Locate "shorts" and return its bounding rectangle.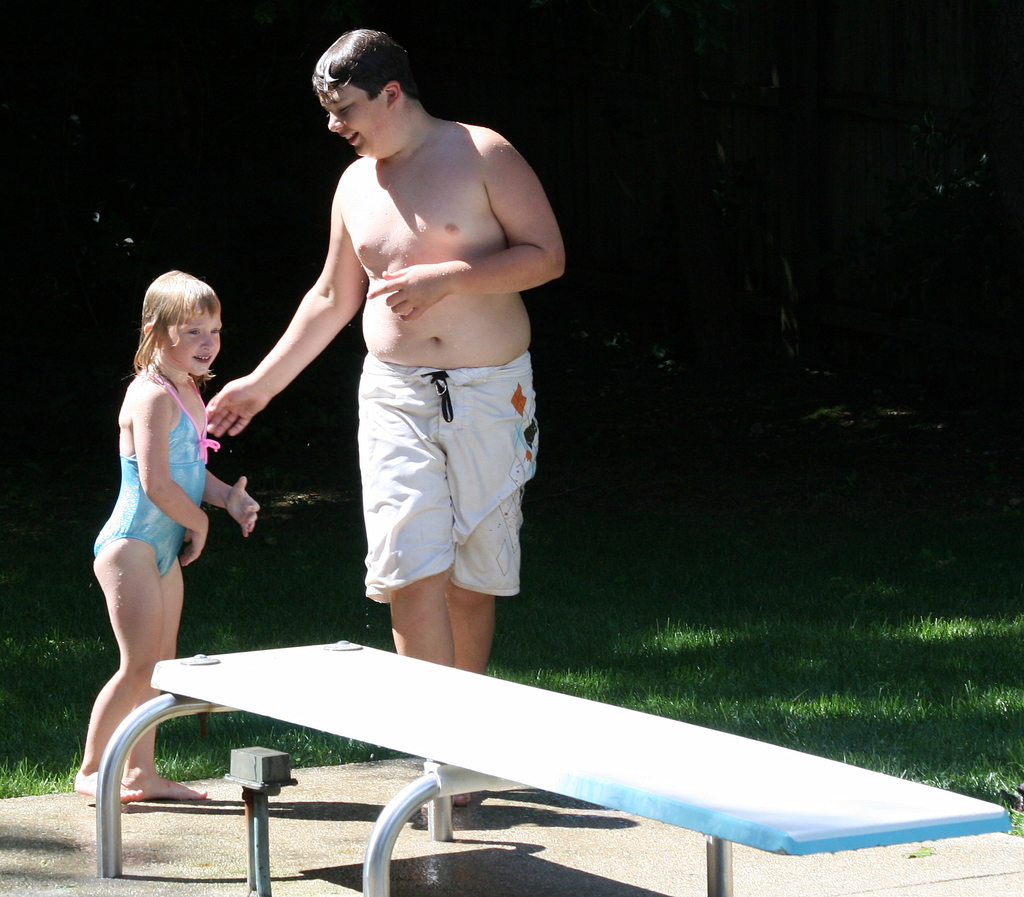
region(325, 367, 515, 599).
